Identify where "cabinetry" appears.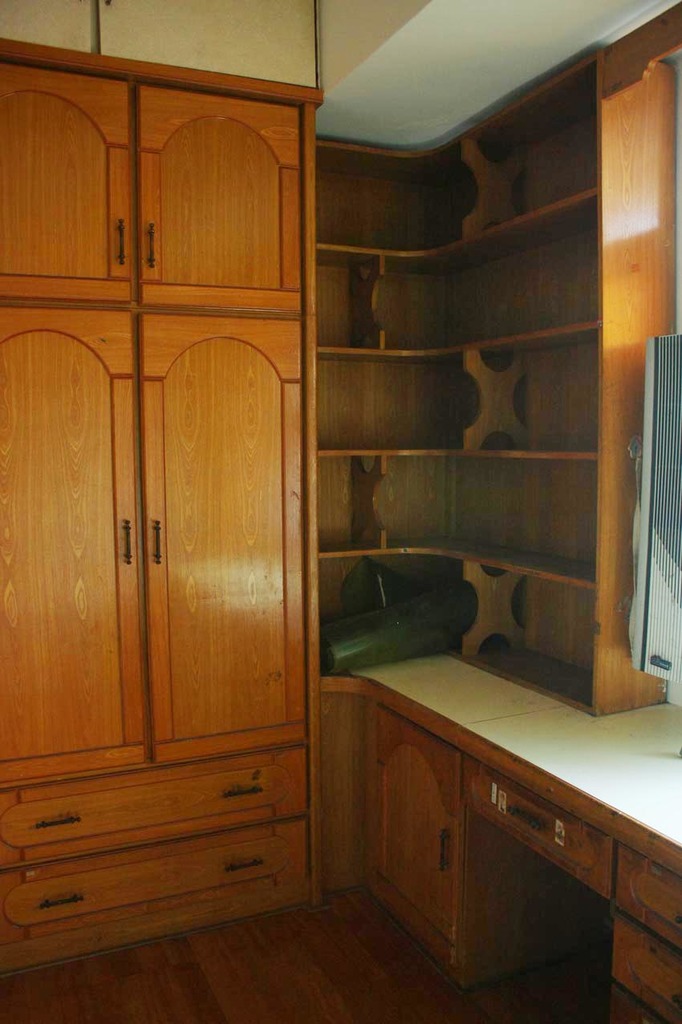
Appears at [left=371, top=704, right=573, bottom=969].
